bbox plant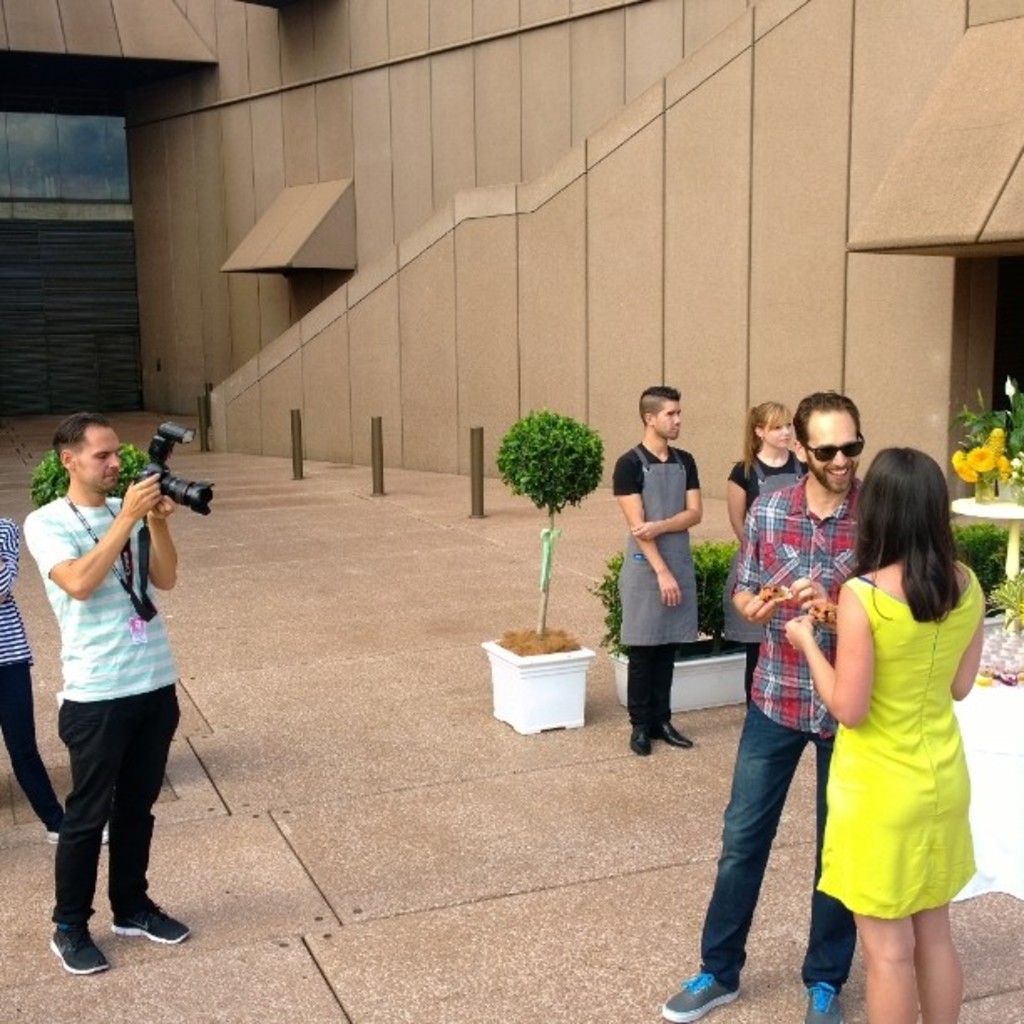
482 398 606 527
